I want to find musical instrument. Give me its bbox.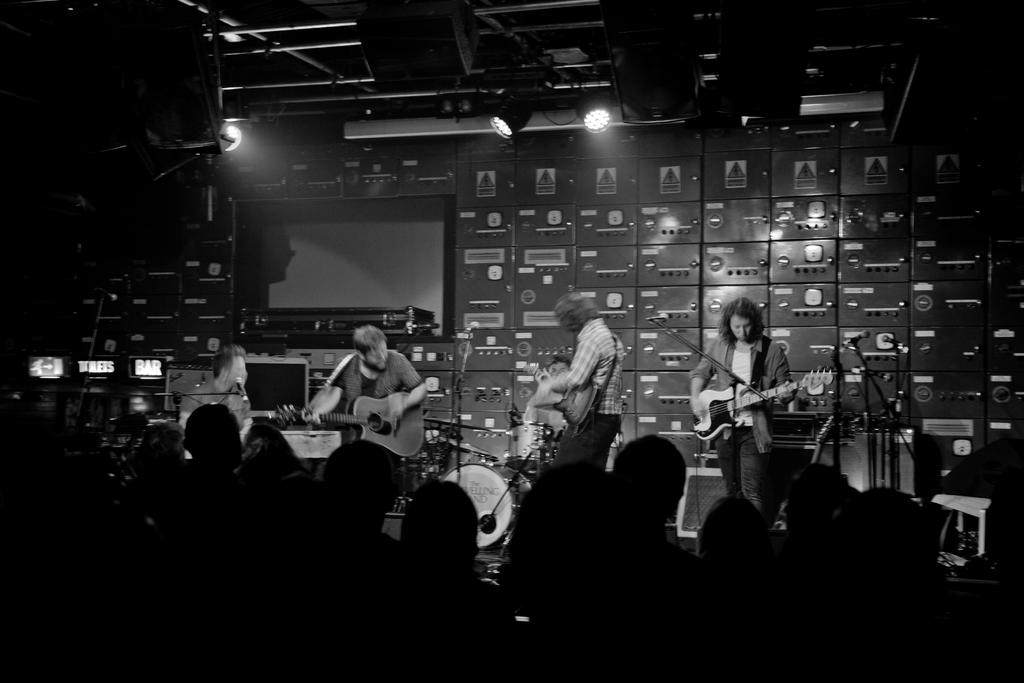
select_region(420, 411, 488, 432).
